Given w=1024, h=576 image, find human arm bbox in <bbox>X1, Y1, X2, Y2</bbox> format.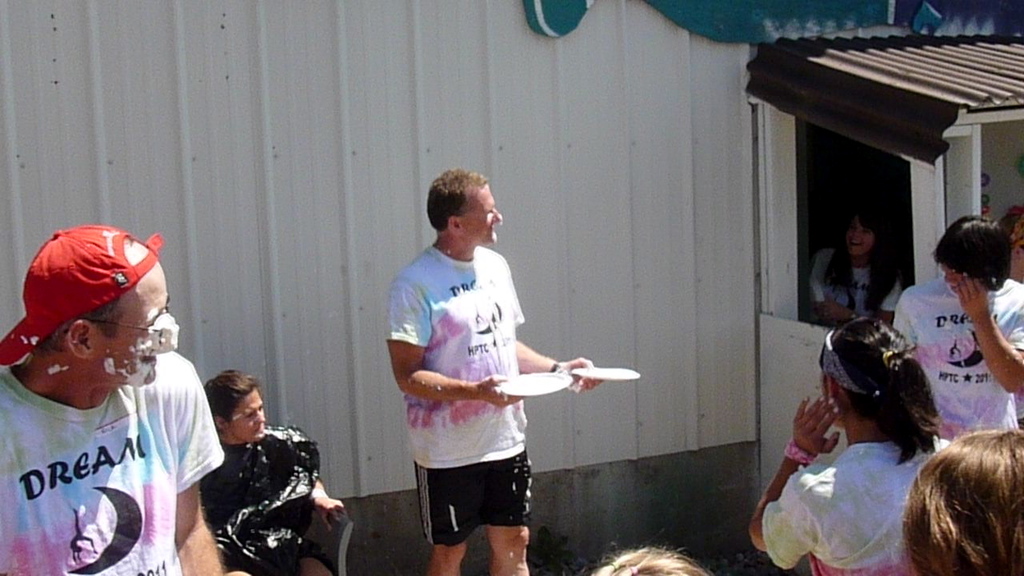
<bbox>174, 359, 250, 575</bbox>.
